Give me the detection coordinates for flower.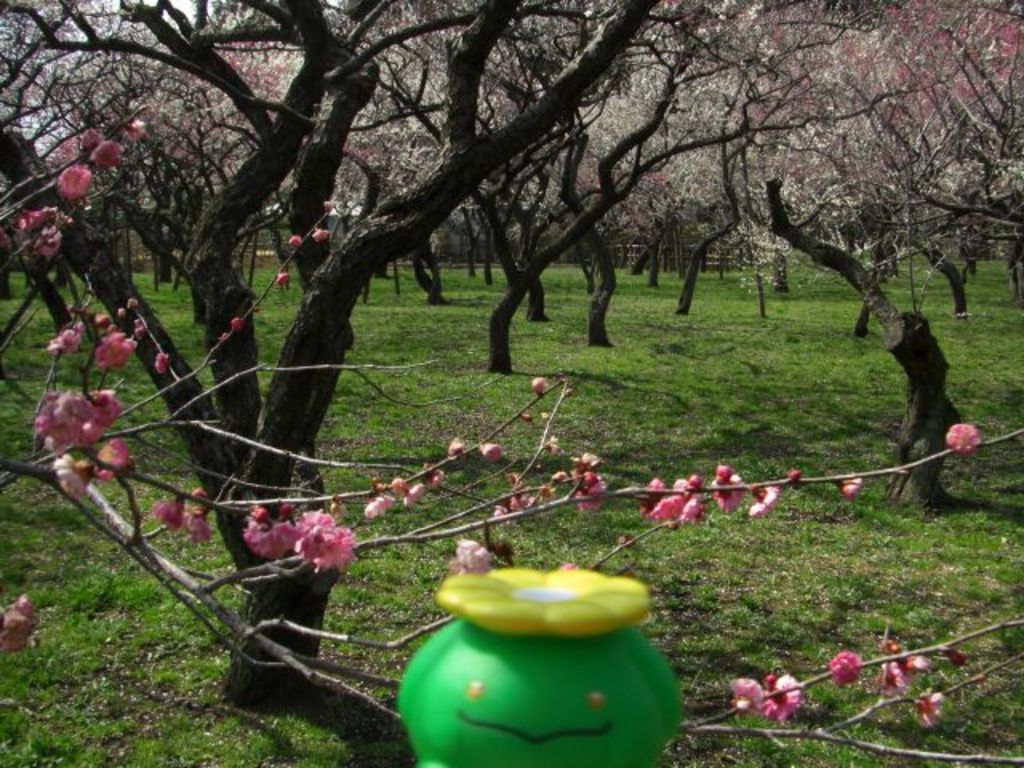
box=[826, 648, 864, 690].
